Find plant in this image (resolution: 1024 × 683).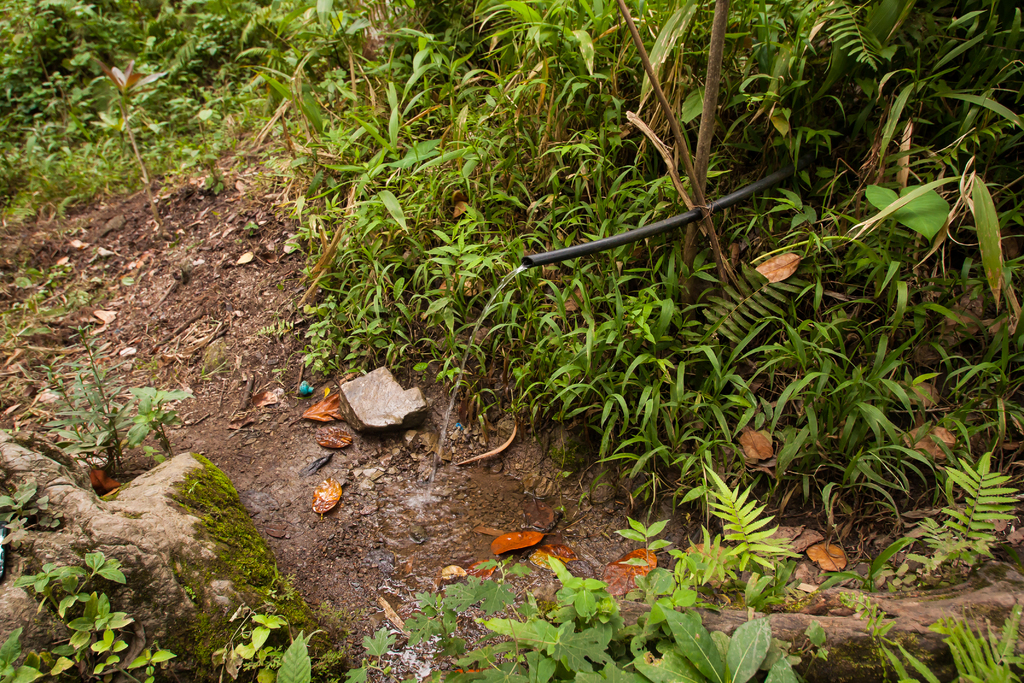
(x1=728, y1=96, x2=1000, y2=583).
